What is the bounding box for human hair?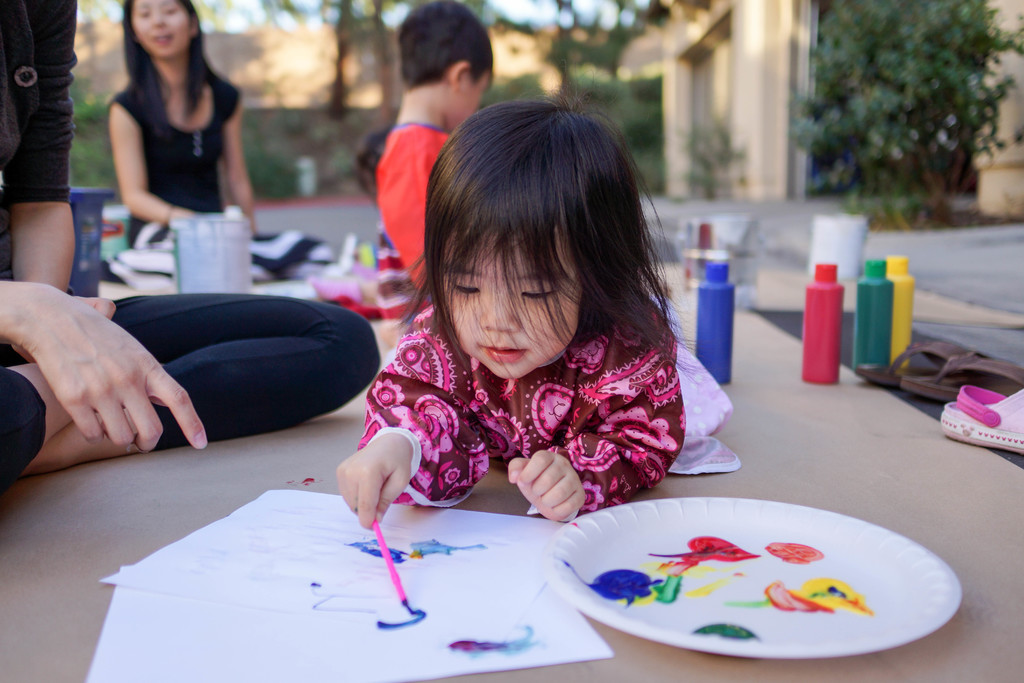
[120, 0, 219, 109].
